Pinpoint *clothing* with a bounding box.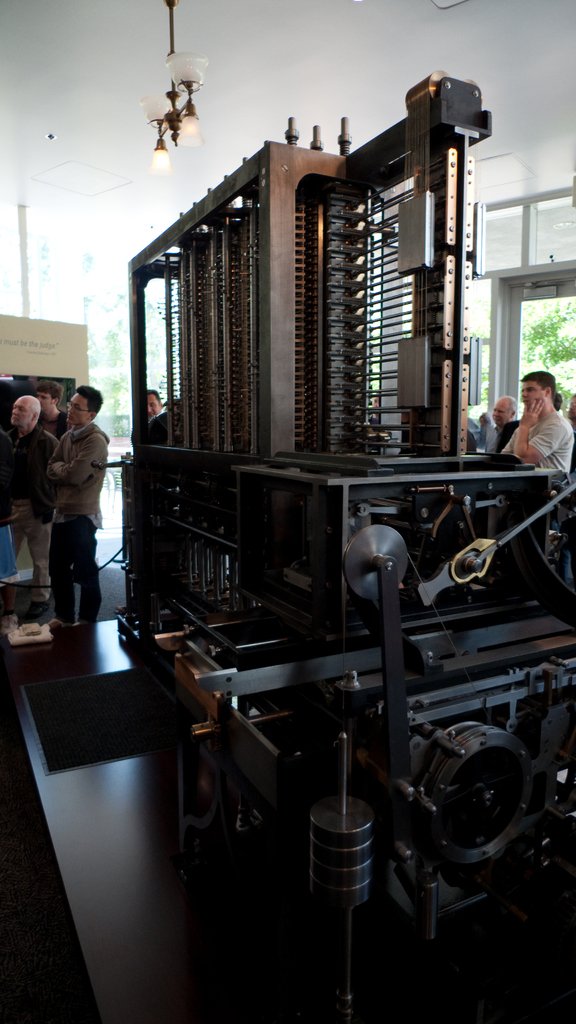
x1=12 y1=430 x2=60 y2=600.
